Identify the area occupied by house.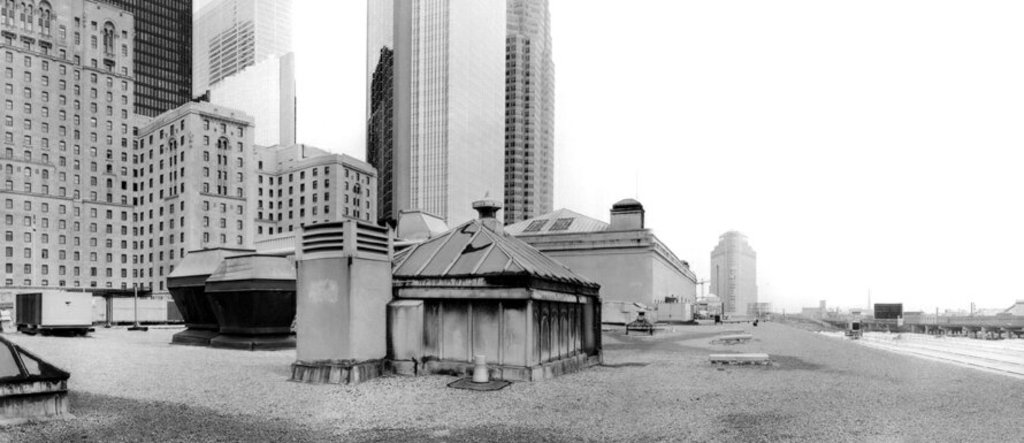
Area: <bbox>131, 0, 192, 128</bbox>.
